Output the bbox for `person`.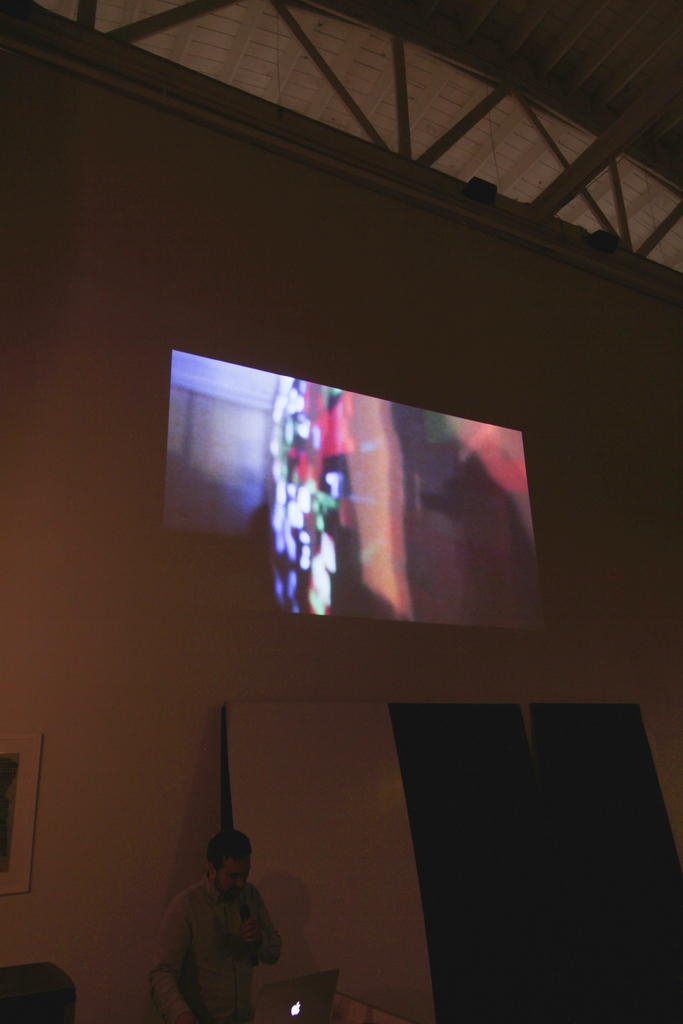
<bbox>177, 828, 299, 1014</bbox>.
